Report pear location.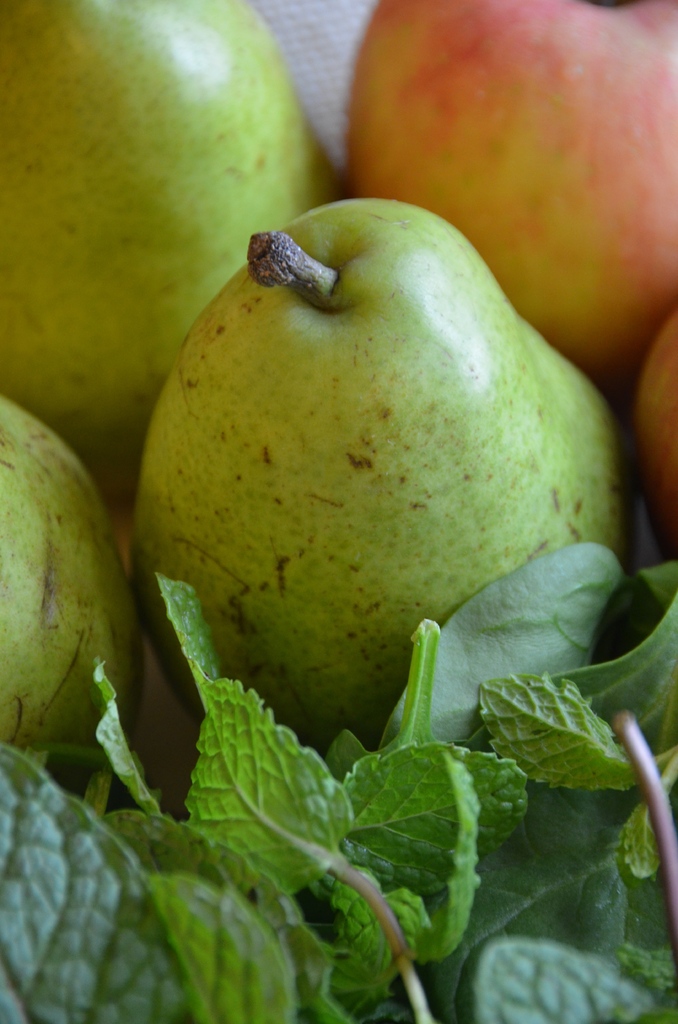
Report: [left=0, top=0, right=342, bottom=468].
